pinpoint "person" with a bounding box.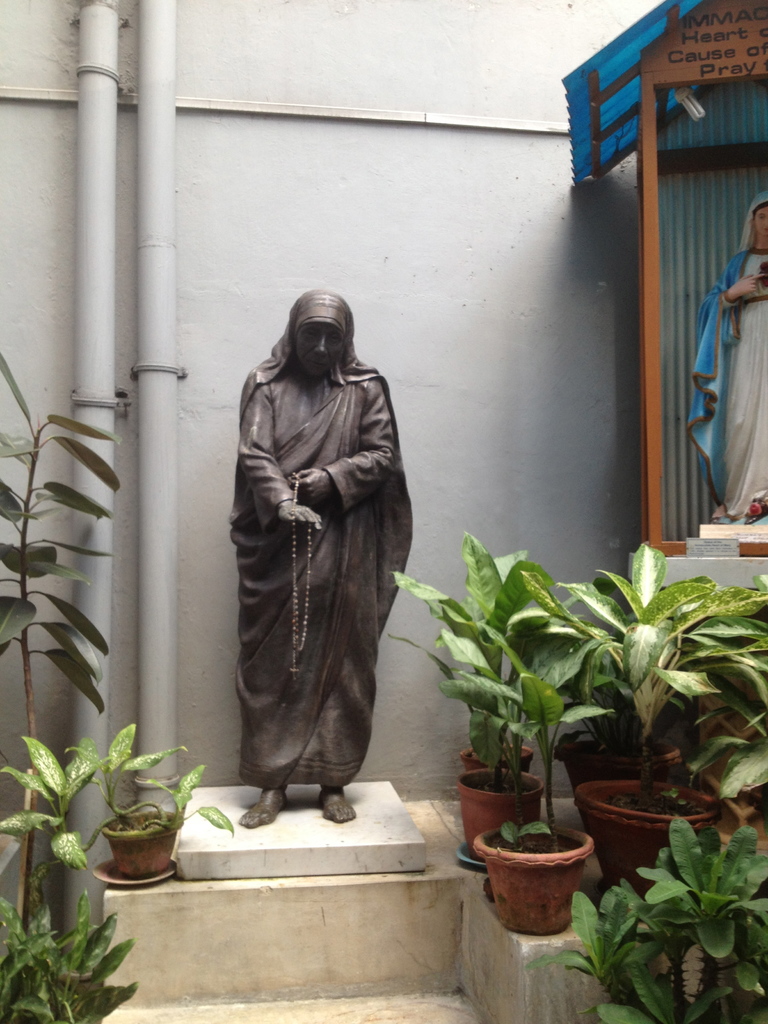
crop(689, 190, 767, 522).
